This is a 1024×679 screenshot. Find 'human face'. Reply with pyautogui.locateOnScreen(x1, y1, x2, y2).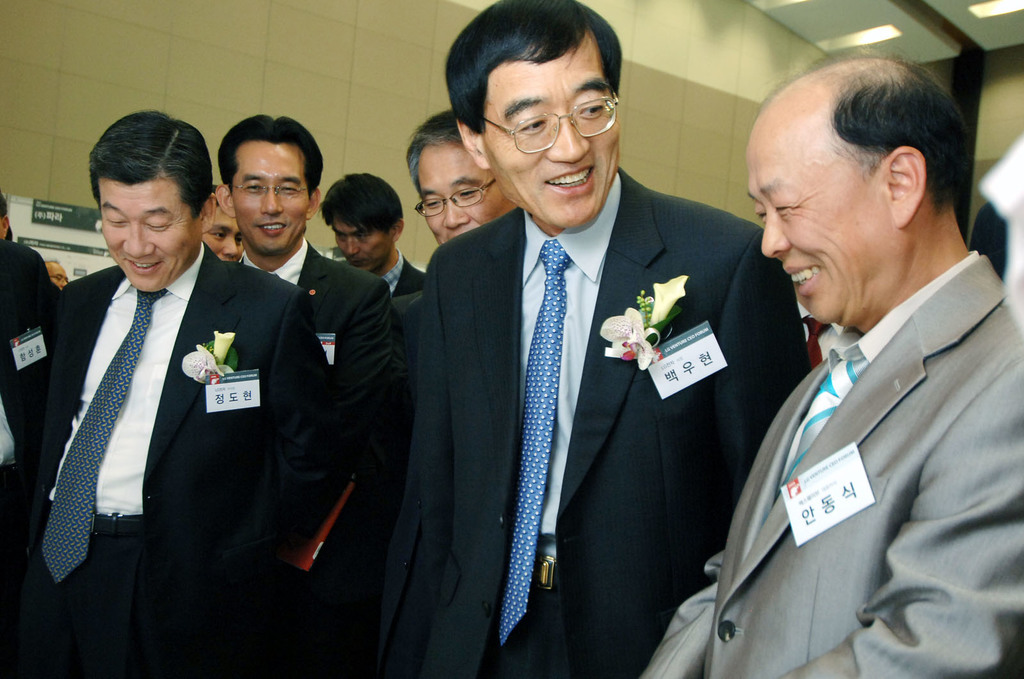
pyautogui.locateOnScreen(98, 179, 199, 292).
